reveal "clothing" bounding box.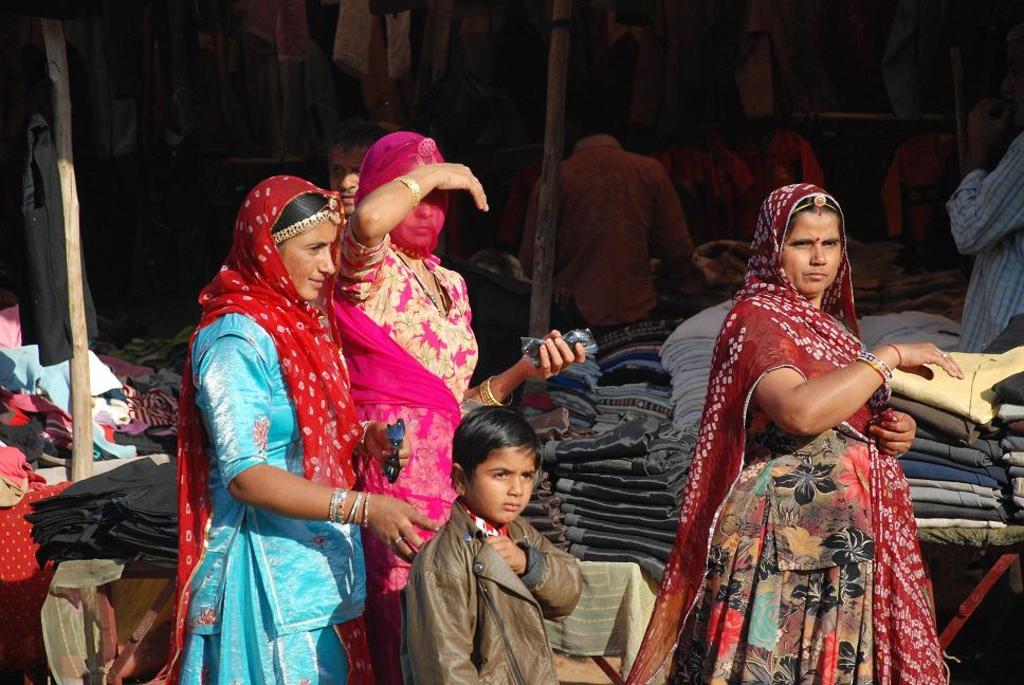
Revealed: 658 309 961 659.
